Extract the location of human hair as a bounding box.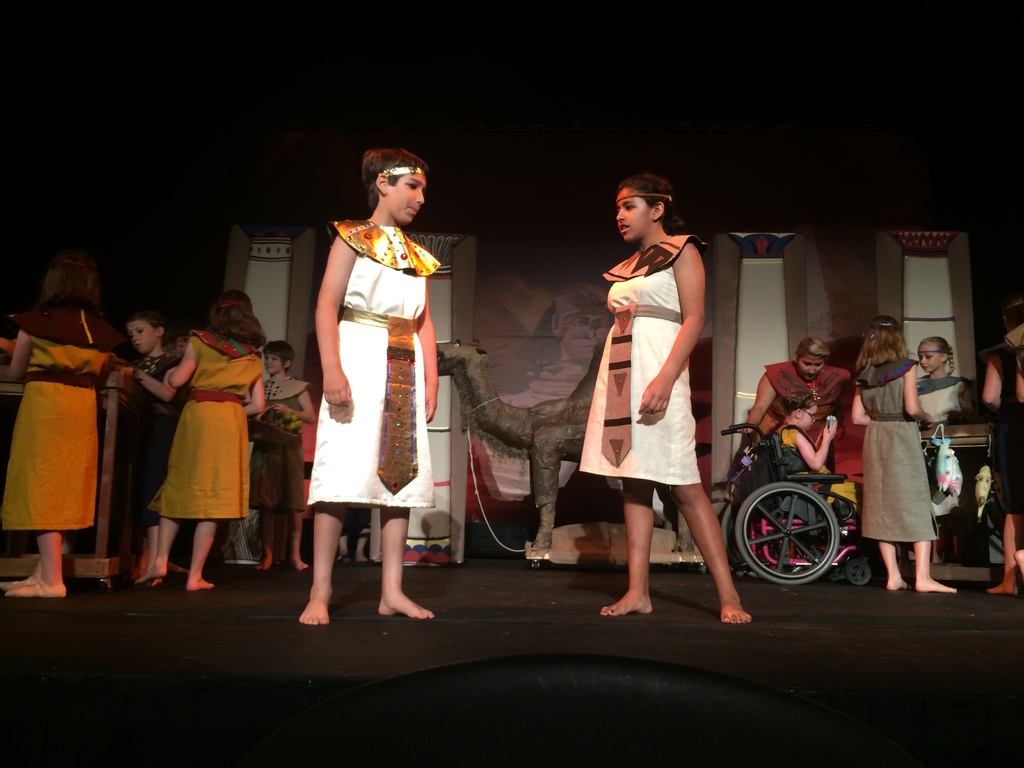
x1=129 y1=314 x2=161 y2=331.
